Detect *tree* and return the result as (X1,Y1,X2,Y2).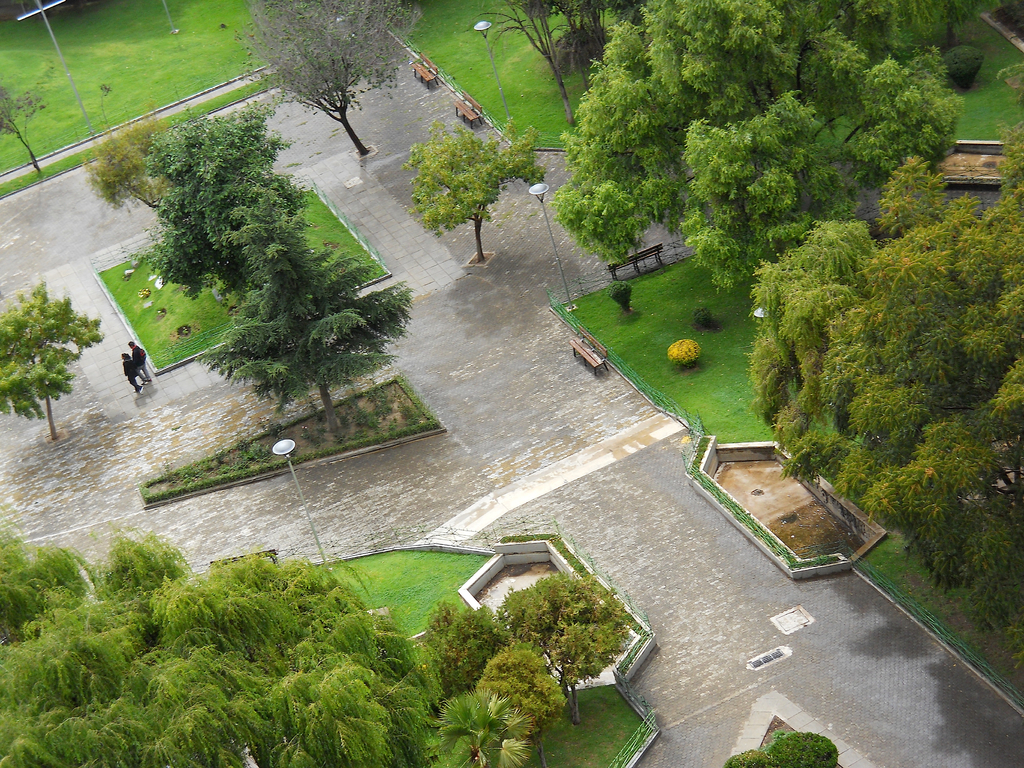
(0,276,110,444).
